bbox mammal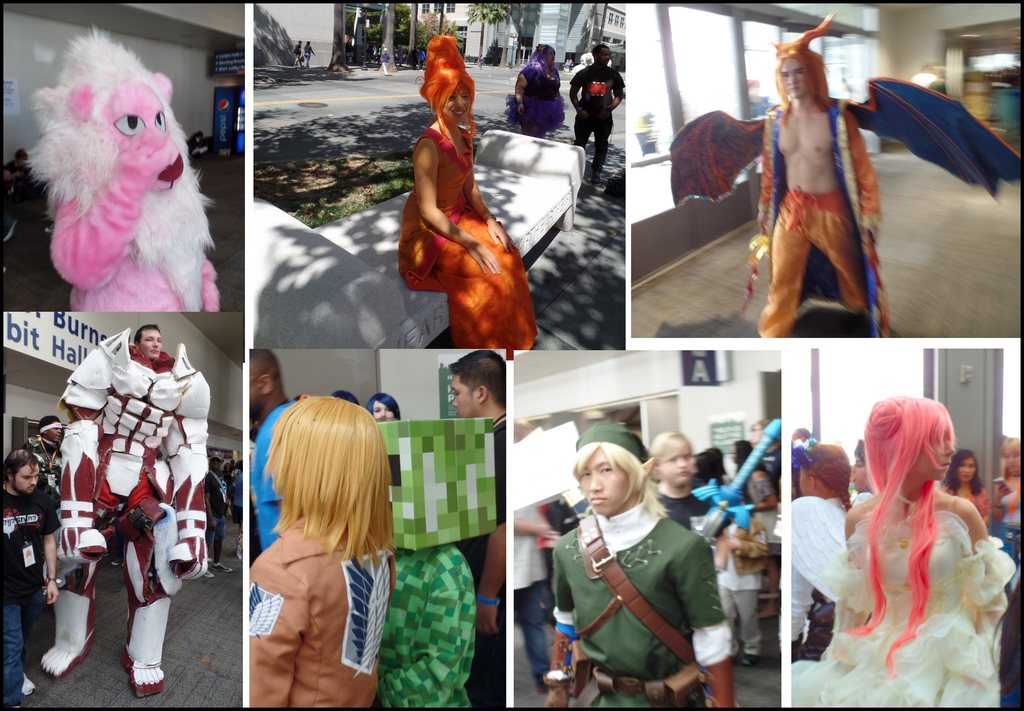
BBox(476, 55, 484, 68)
